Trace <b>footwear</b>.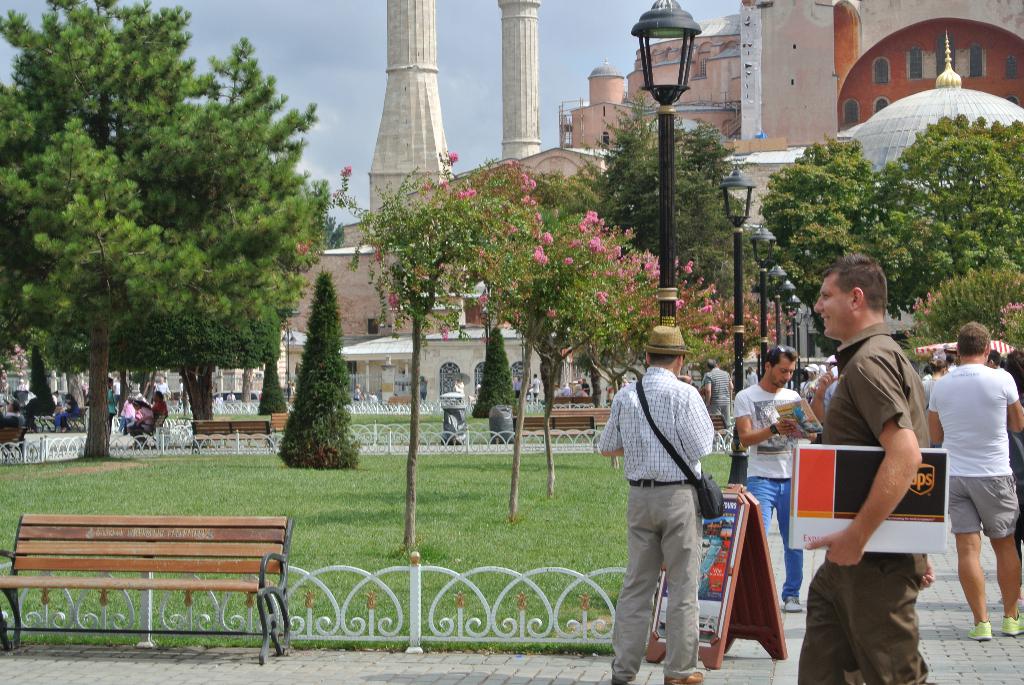
Traced to crop(967, 619, 991, 644).
